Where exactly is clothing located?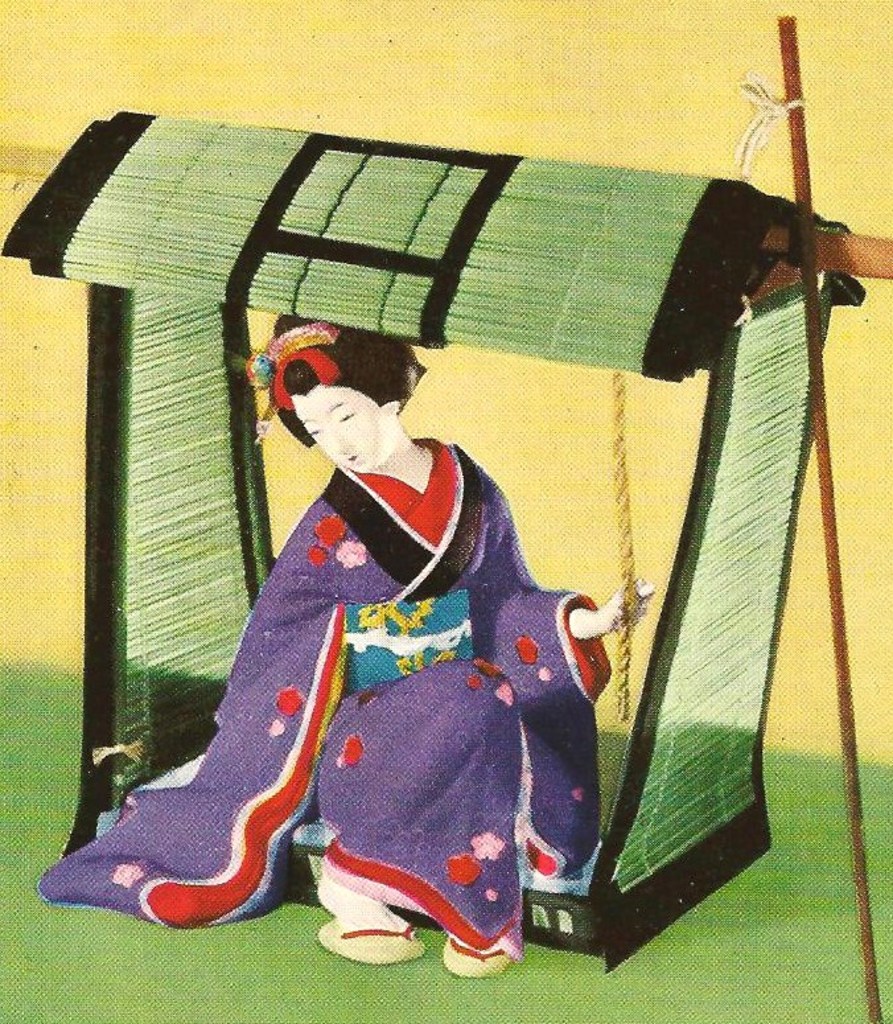
Its bounding box is bbox=(180, 400, 608, 965).
